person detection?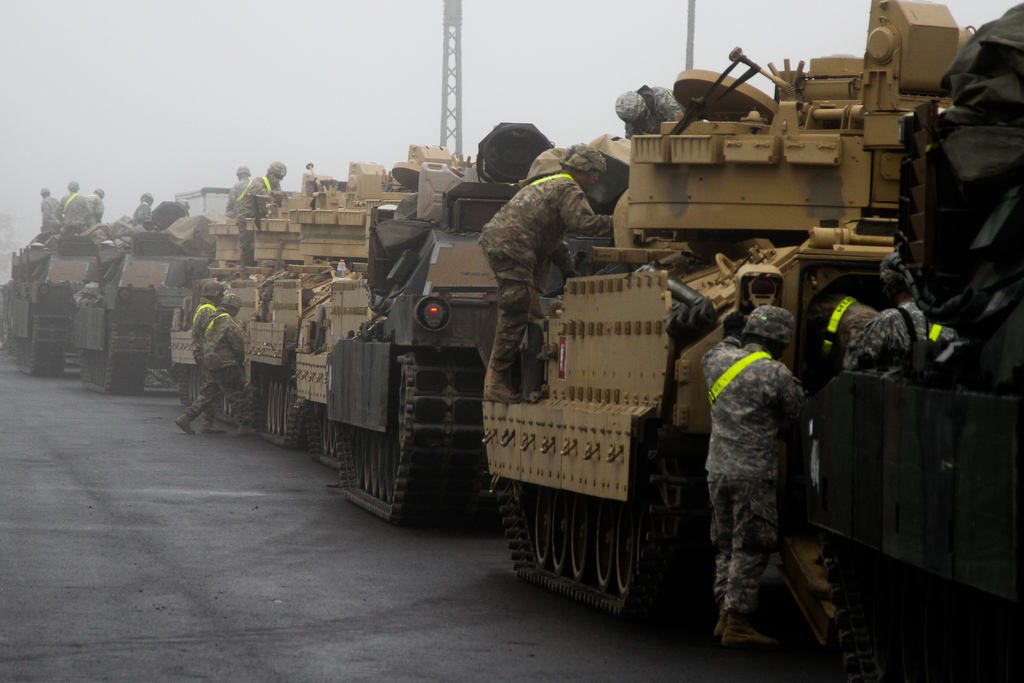
detection(231, 159, 289, 276)
